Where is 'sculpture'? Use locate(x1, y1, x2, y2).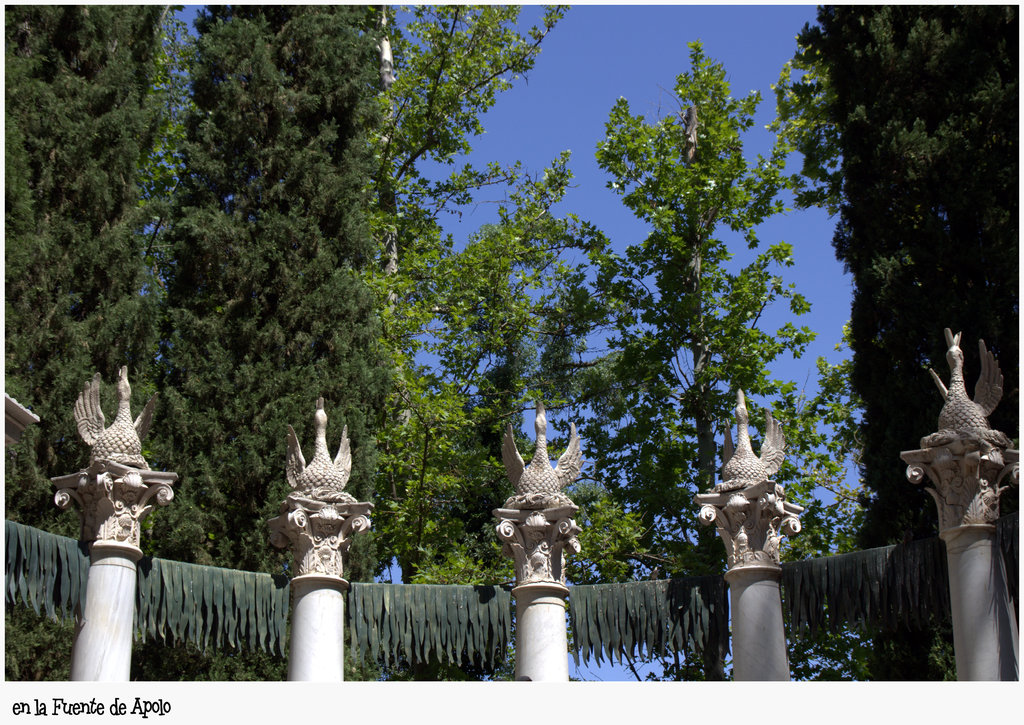
locate(270, 401, 368, 576).
